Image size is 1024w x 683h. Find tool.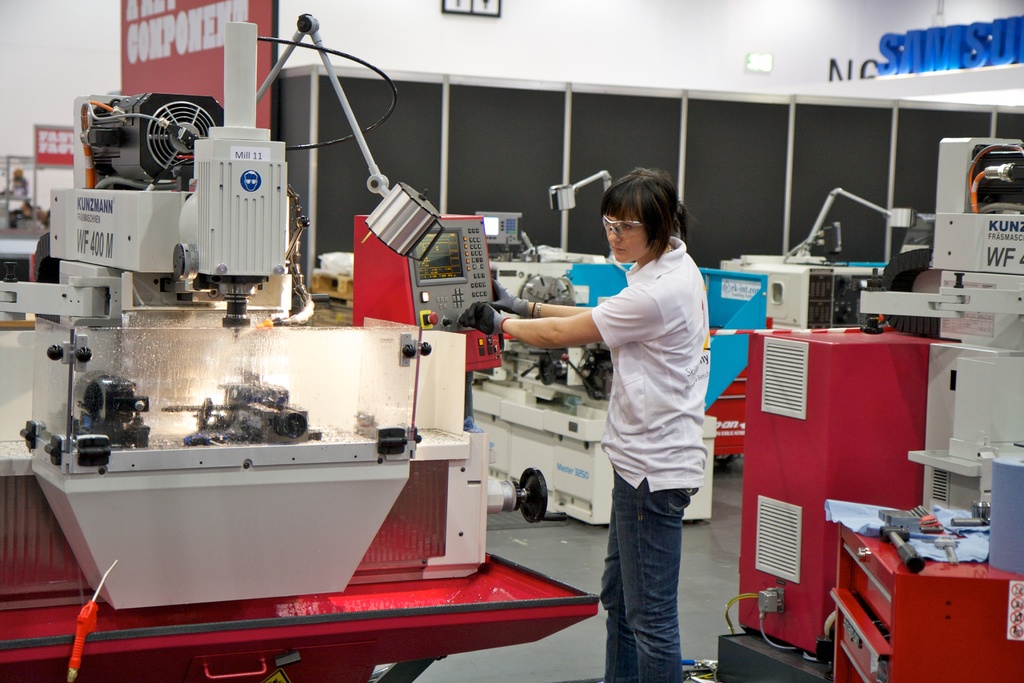
pyautogui.locateOnScreen(886, 525, 926, 572).
